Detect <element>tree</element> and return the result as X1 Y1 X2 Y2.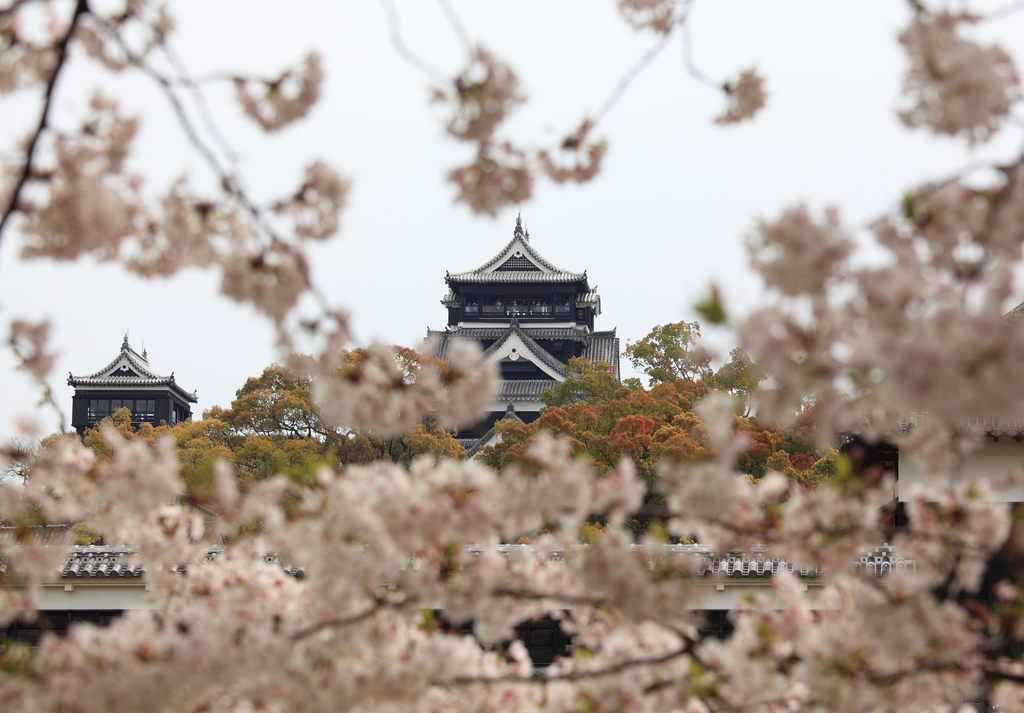
199 347 467 525.
